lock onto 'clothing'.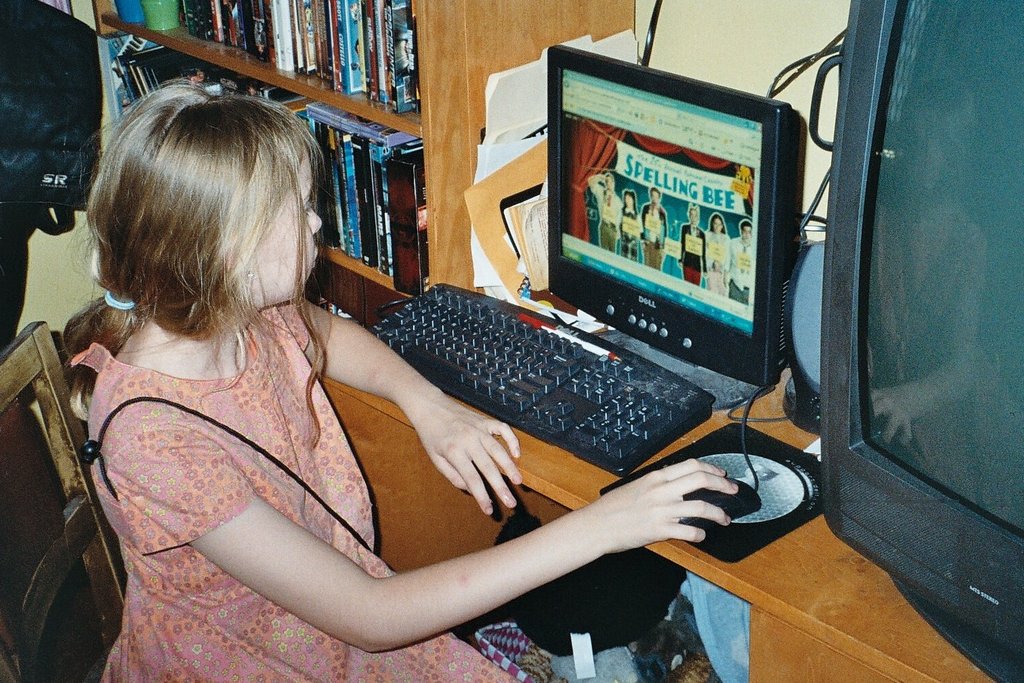
Locked: pyautogui.locateOnScreen(639, 198, 669, 262).
